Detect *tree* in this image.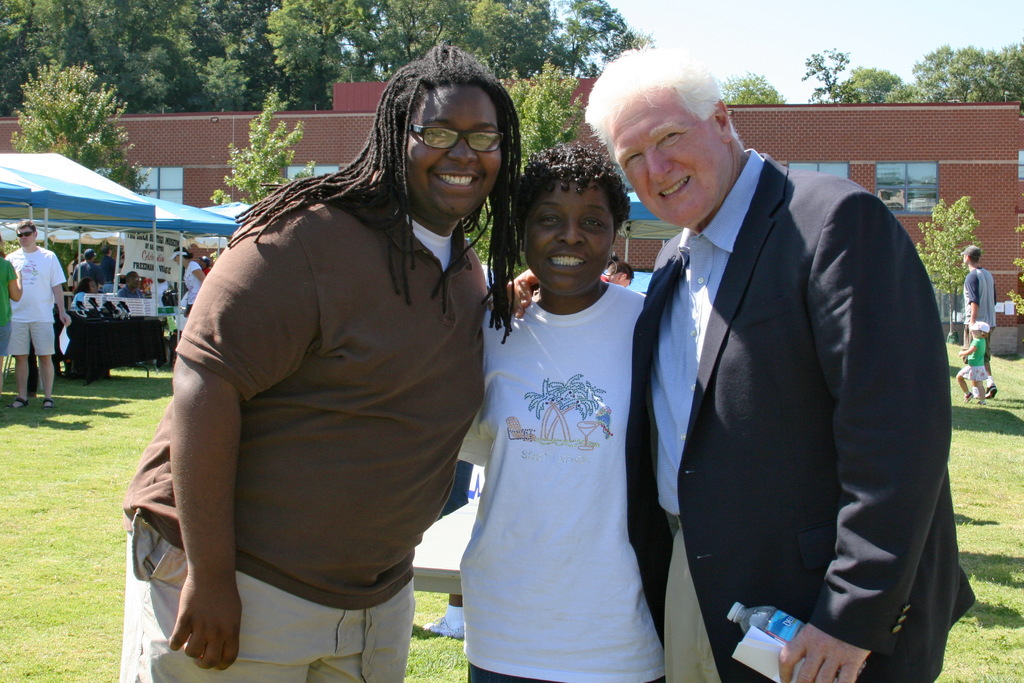
Detection: left=913, top=193, right=980, bottom=338.
